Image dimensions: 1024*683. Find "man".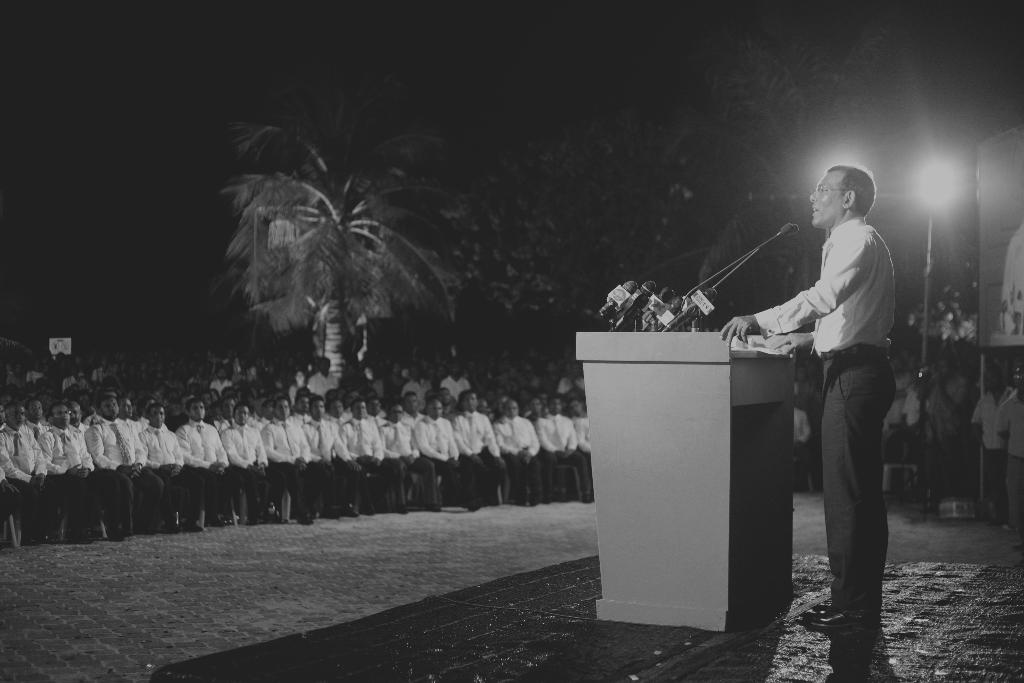
{"left": 922, "top": 352, "right": 957, "bottom": 497}.
